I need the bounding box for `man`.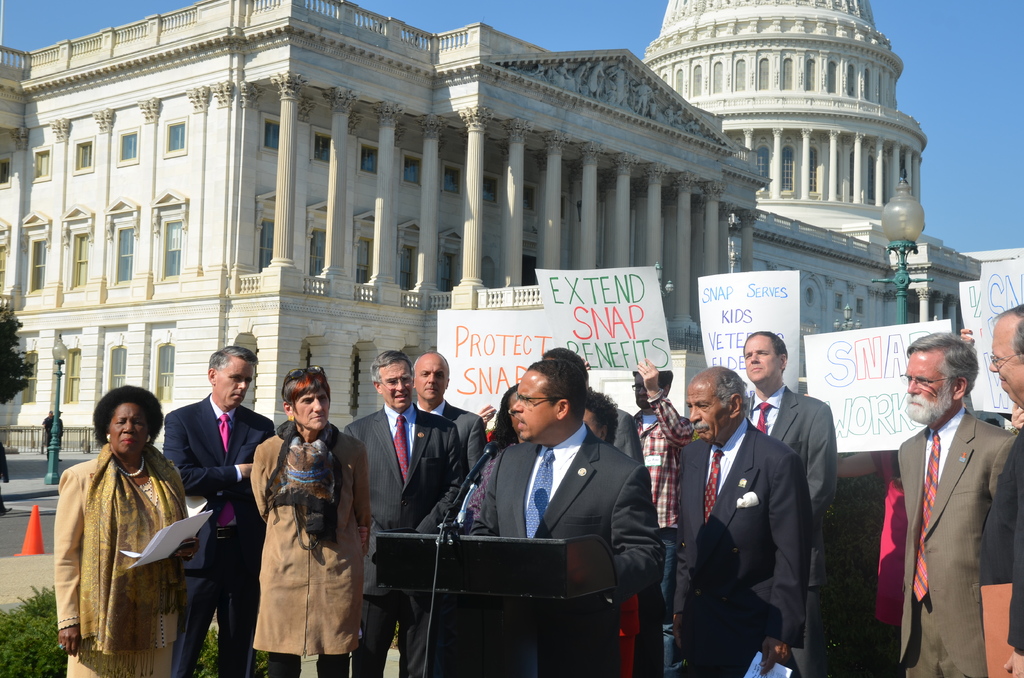
Here it is: 163:347:278:677.
